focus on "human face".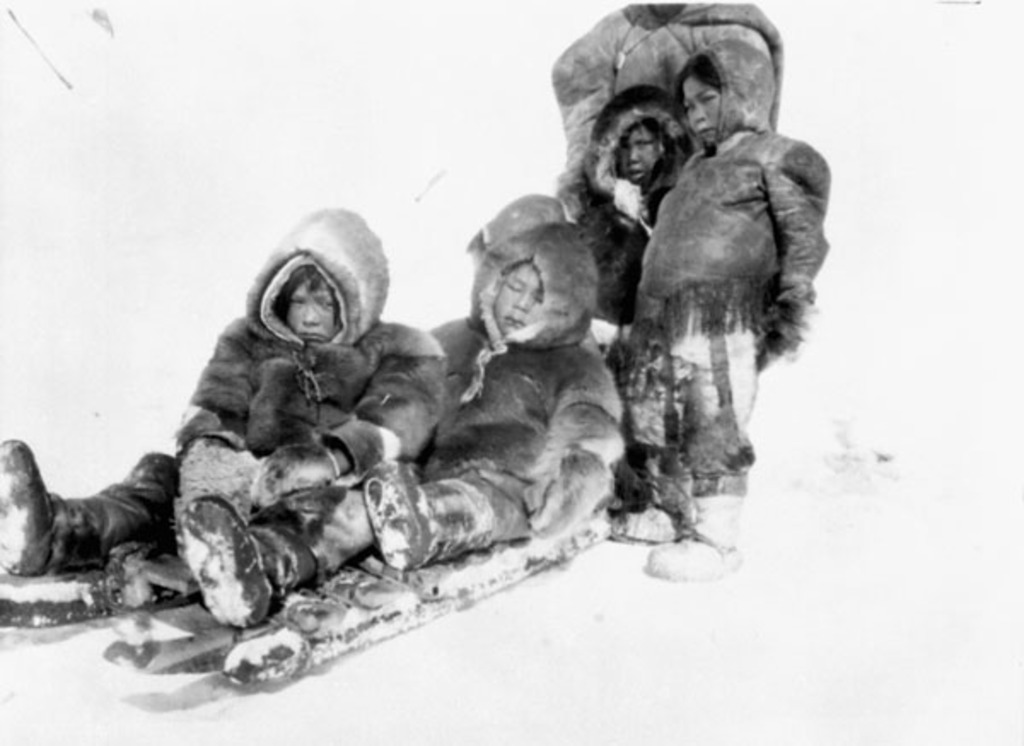
Focused at 611, 130, 671, 179.
